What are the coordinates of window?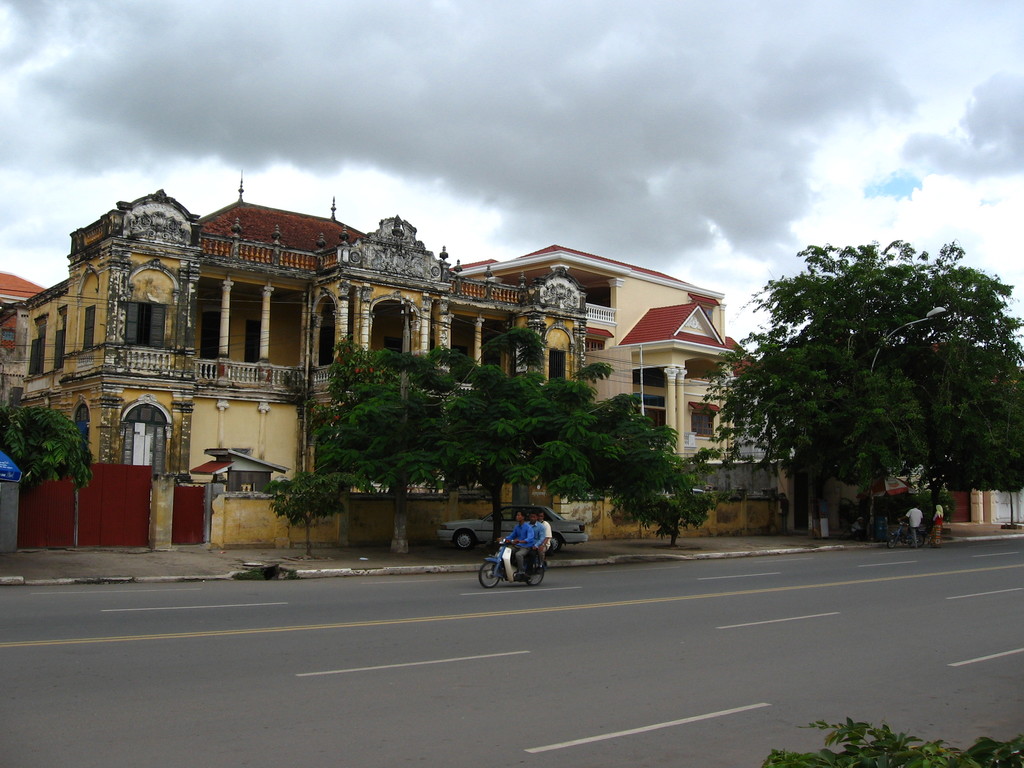
bbox=[122, 304, 167, 349].
